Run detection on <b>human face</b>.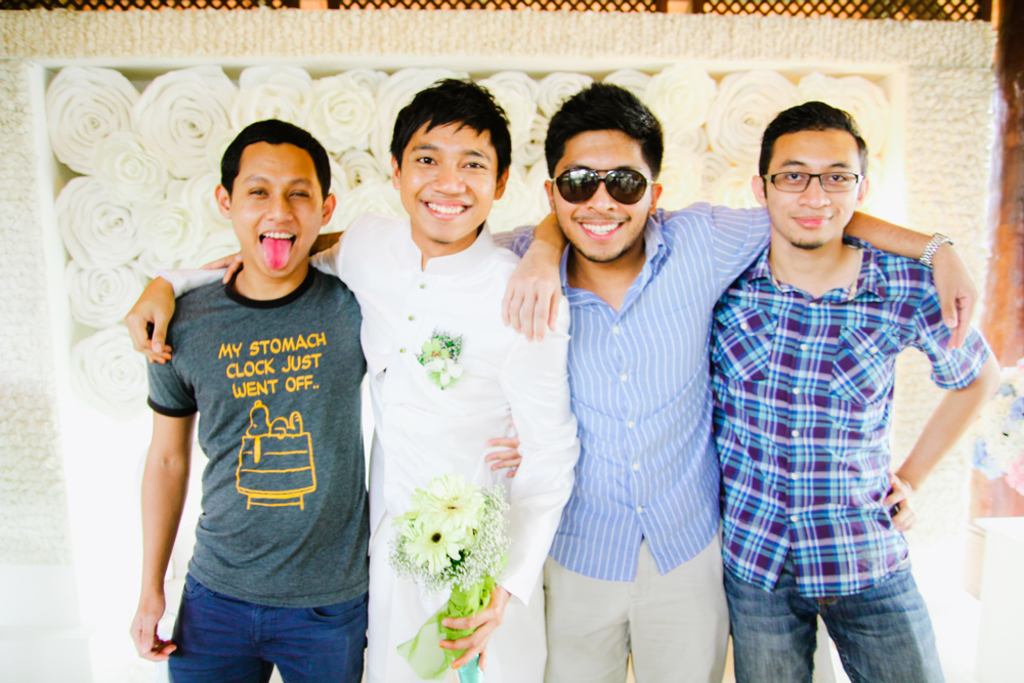
Result: BBox(398, 125, 498, 240).
